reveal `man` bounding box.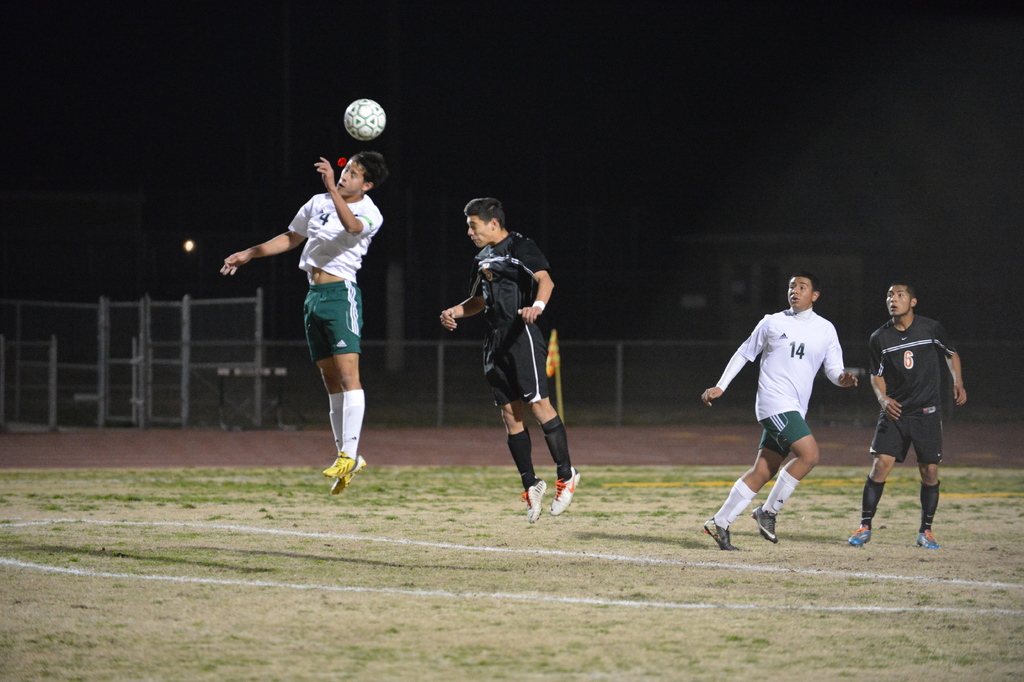
Revealed: {"left": 219, "top": 154, "right": 388, "bottom": 494}.
